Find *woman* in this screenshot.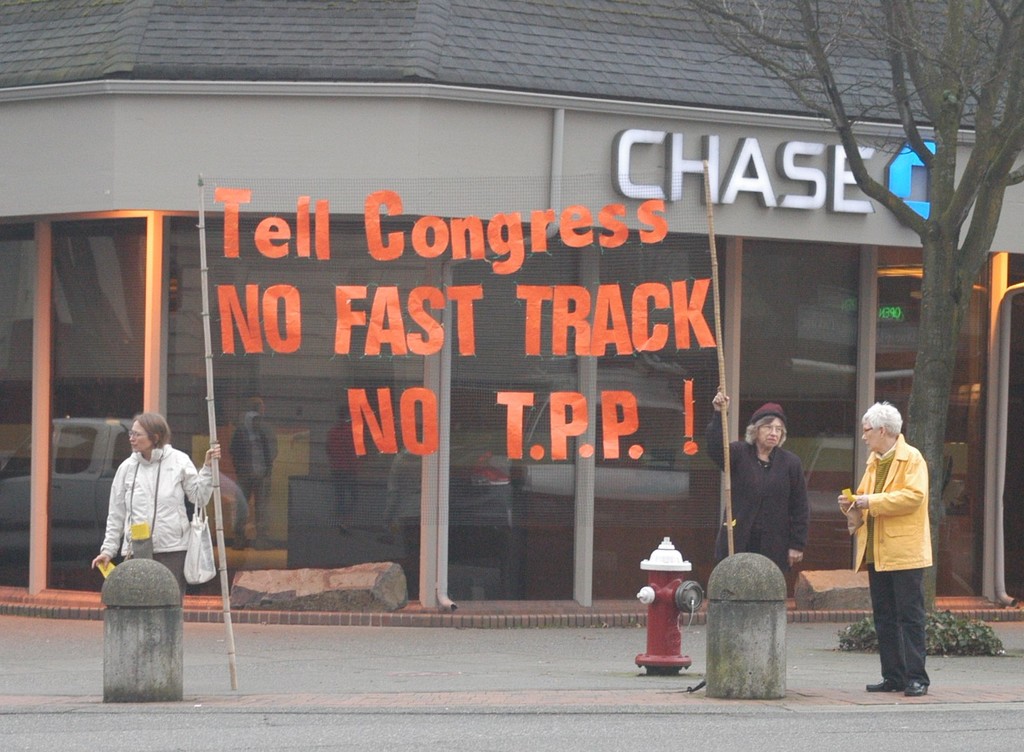
The bounding box for *woman* is BBox(702, 383, 810, 576).
